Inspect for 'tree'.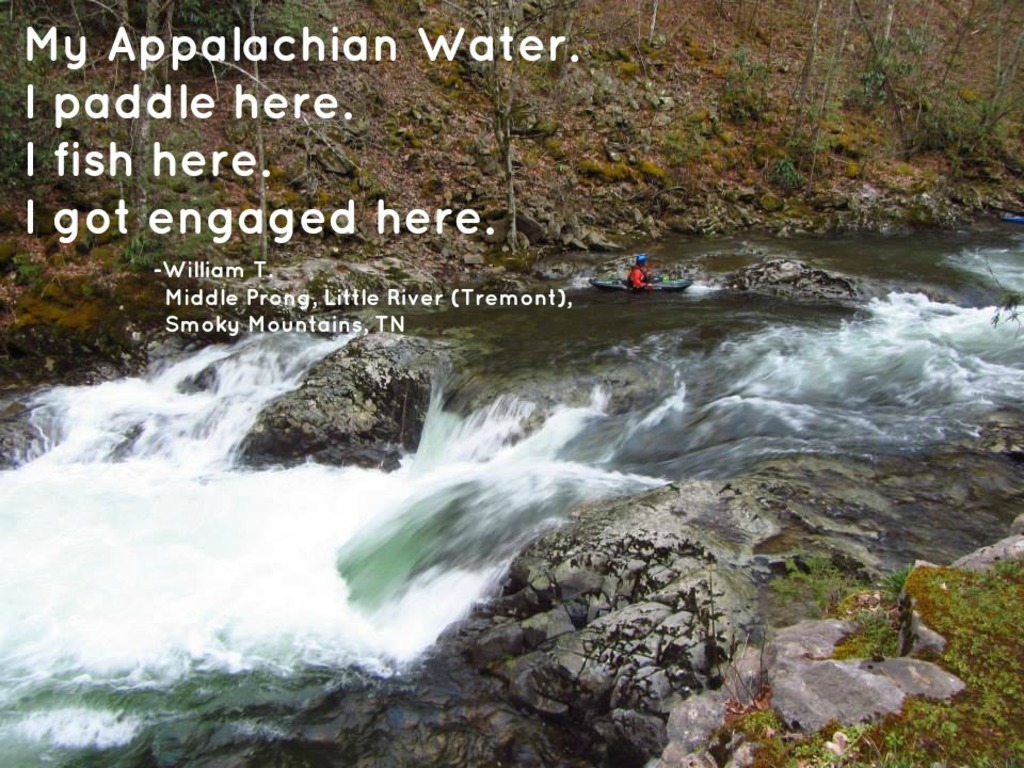
Inspection: left=0, top=0, right=382, bottom=265.
